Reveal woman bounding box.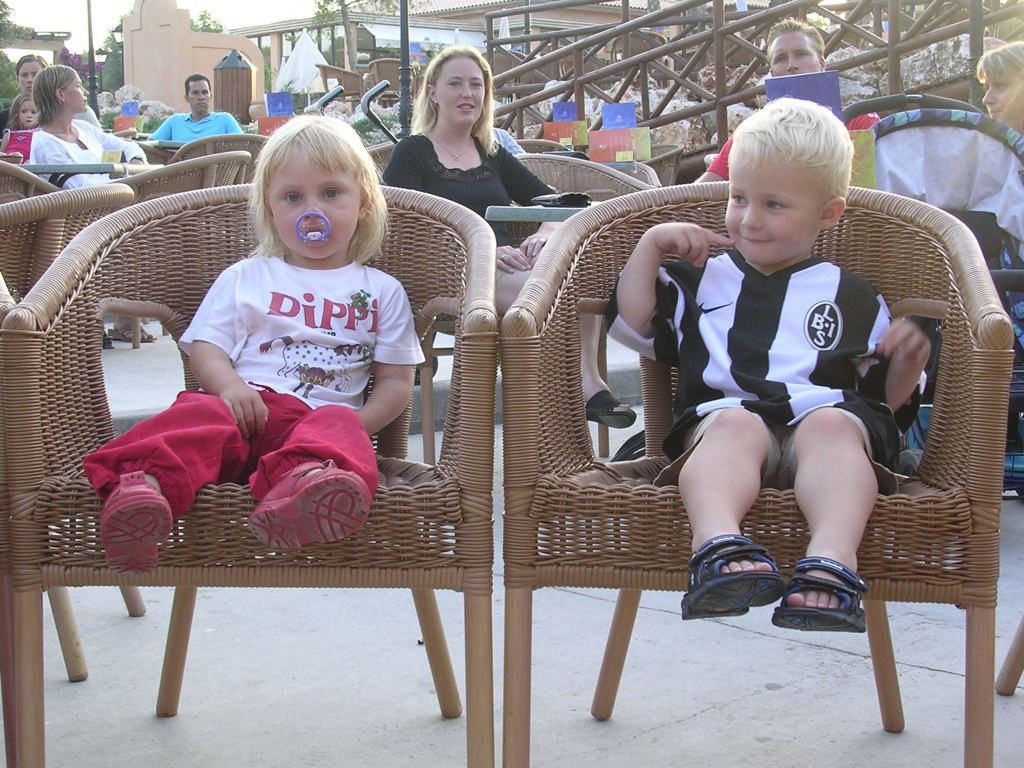
Revealed: 0 49 51 142.
